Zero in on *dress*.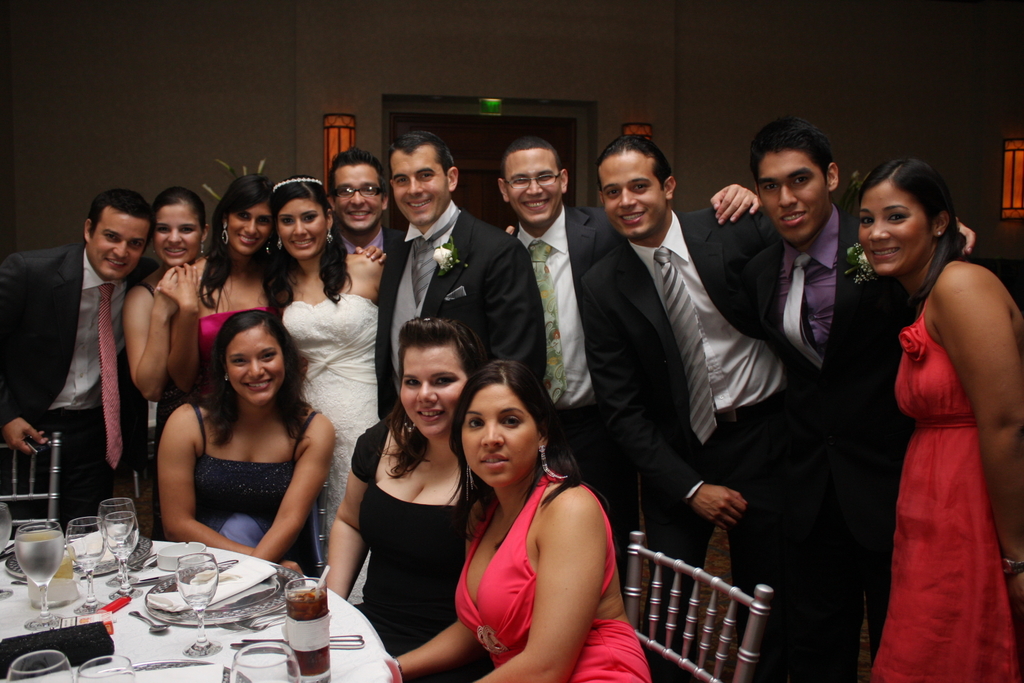
Zeroed in: <box>877,305,1023,682</box>.
